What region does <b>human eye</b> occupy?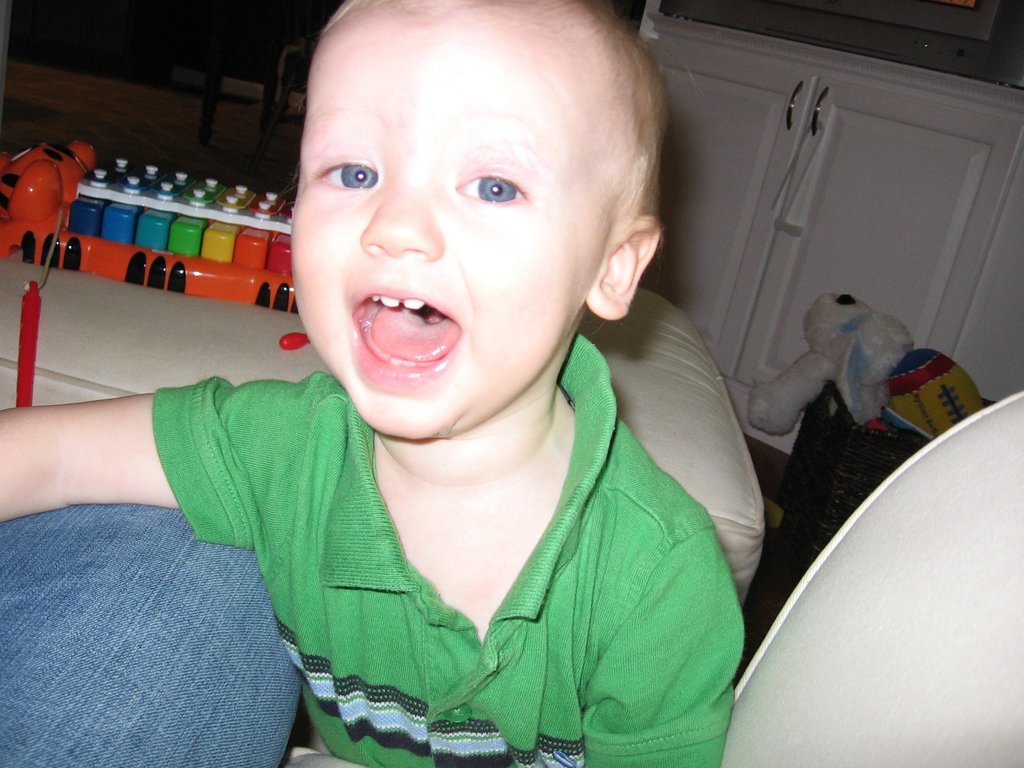
[left=439, top=146, right=546, bottom=211].
